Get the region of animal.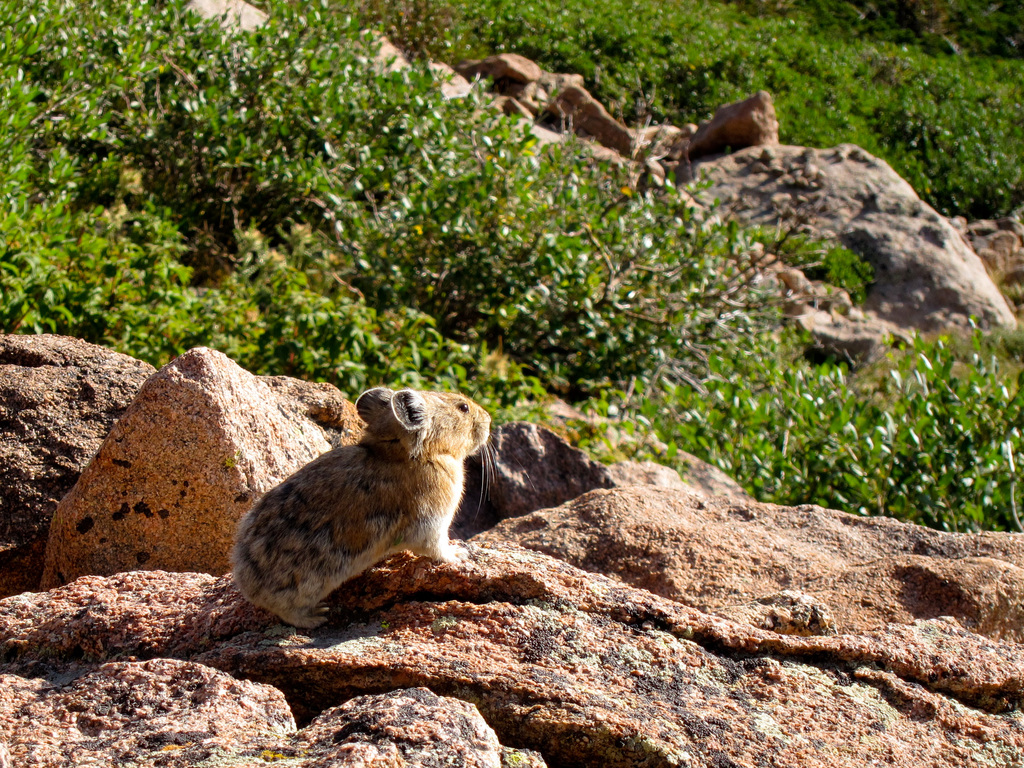
select_region(226, 373, 499, 631).
